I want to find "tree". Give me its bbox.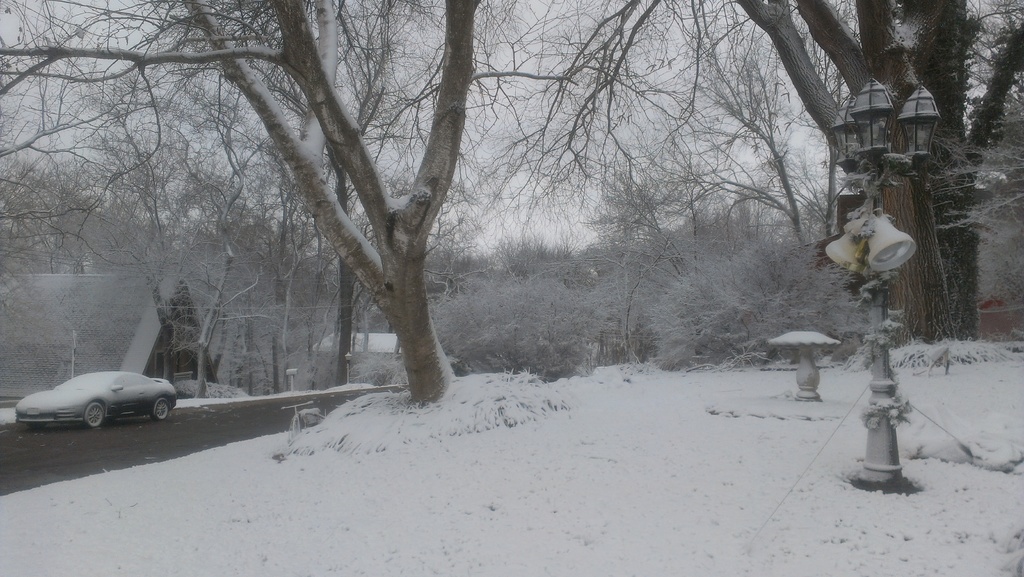
<bbox>936, 0, 1023, 341</bbox>.
